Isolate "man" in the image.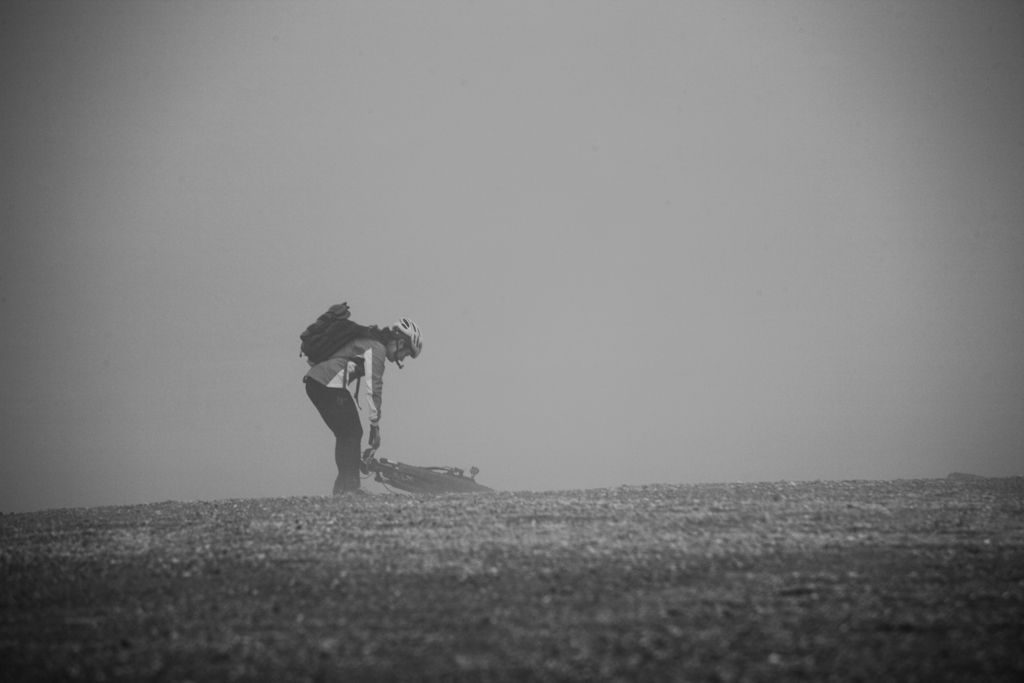
Isolated region: box(304, 315, 426, 493).
